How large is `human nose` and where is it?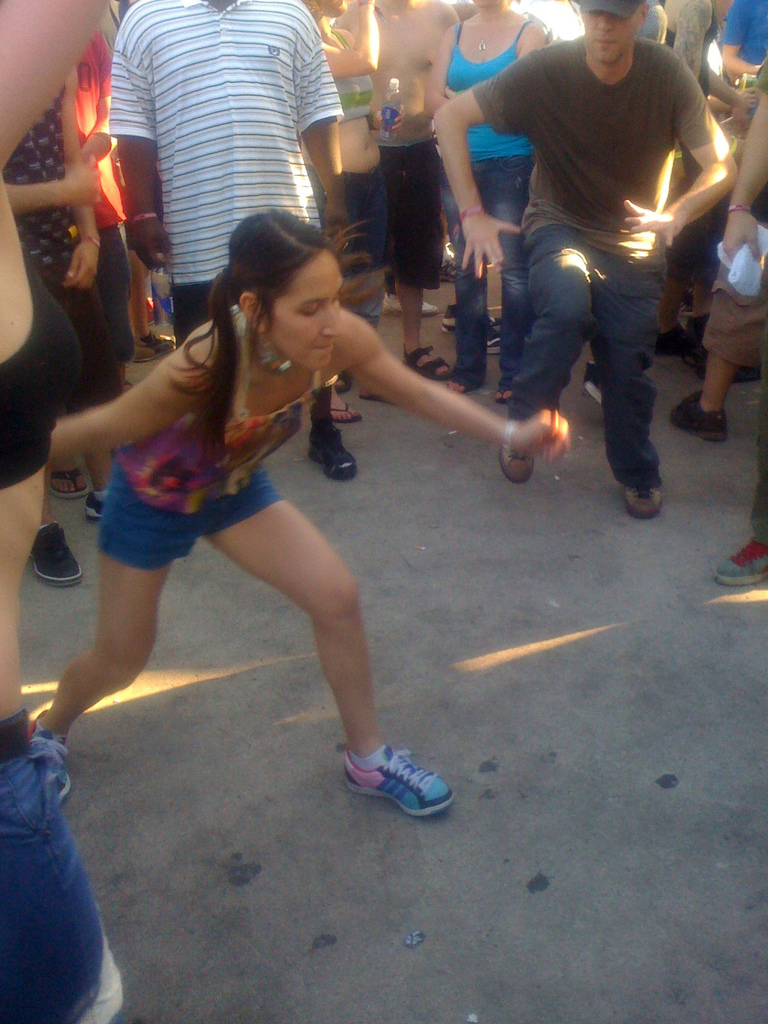
Bounding box: (x1=322, y1=307, x2=344, y2=338).
